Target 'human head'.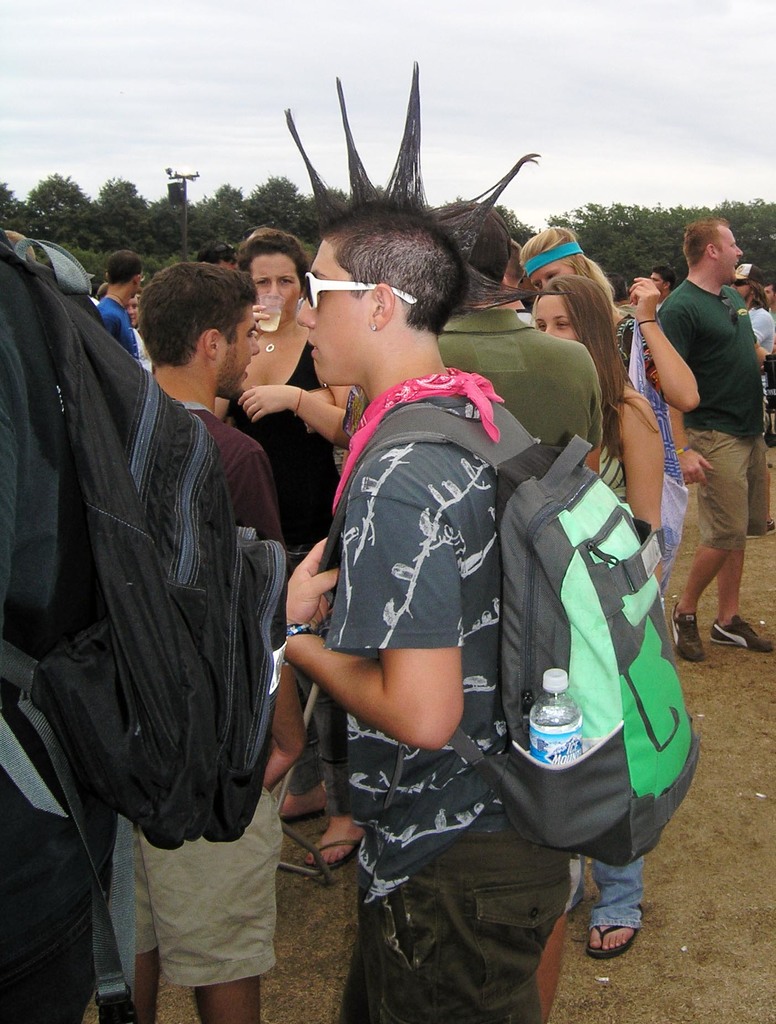
Target region: 127 289 143 333.
